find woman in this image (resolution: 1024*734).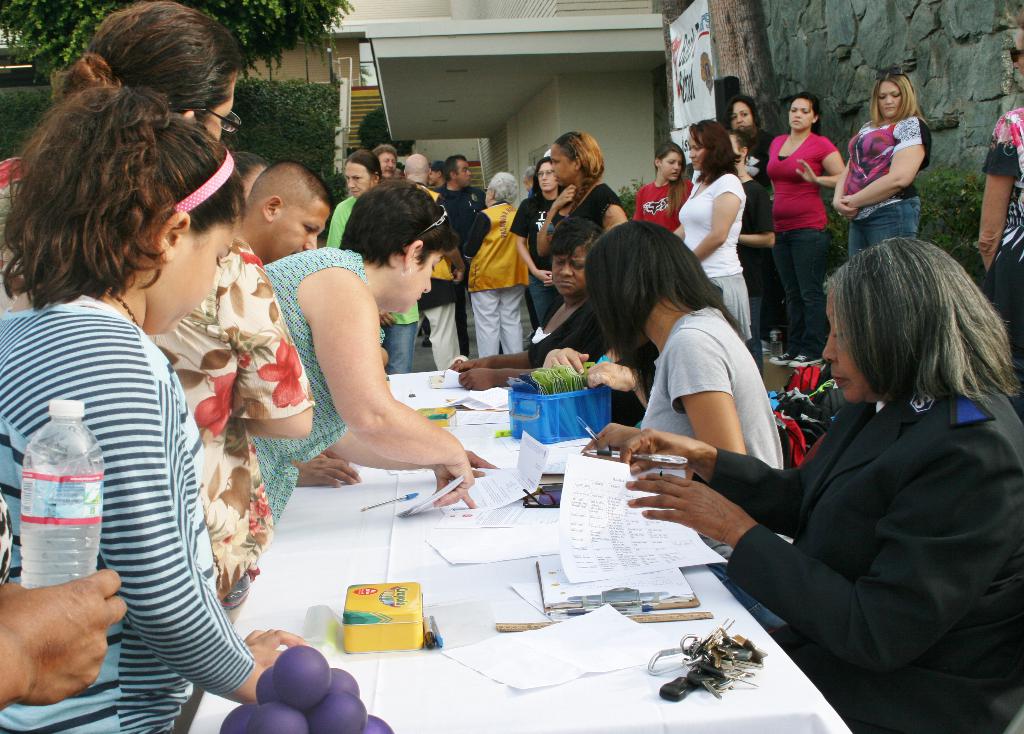
[left=442, top=214, right=615, bottom=392].
